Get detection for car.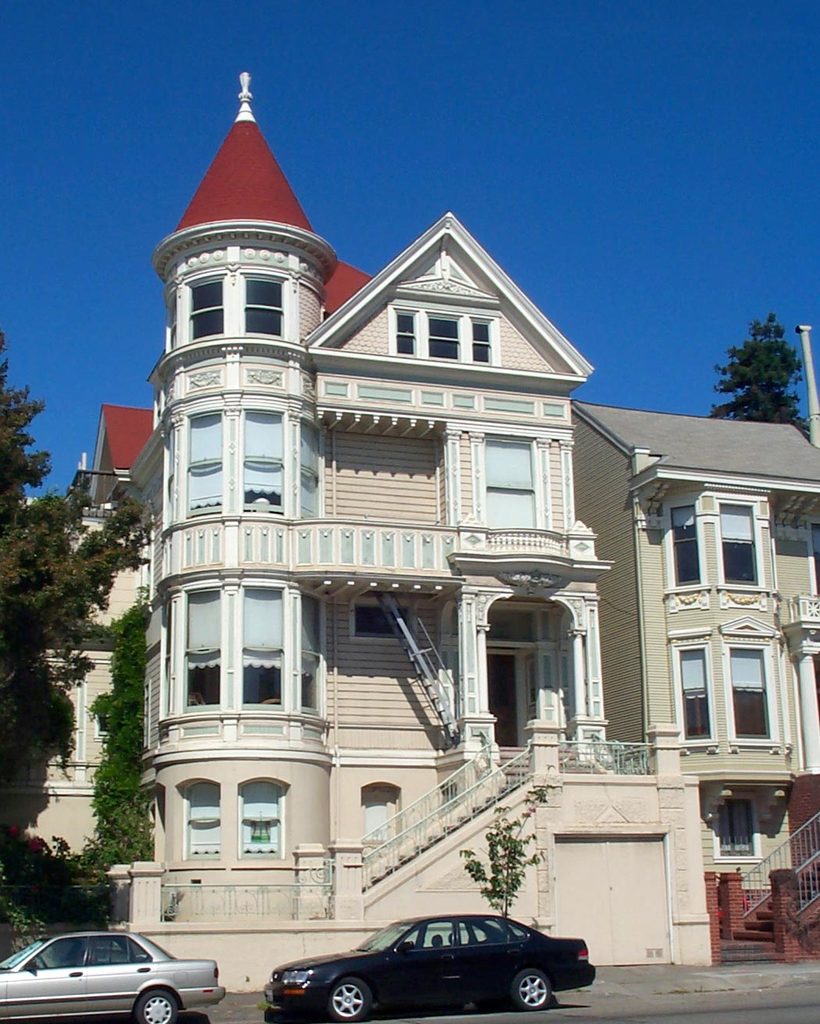
Detection: <bbox>0, 925, 224, 1023</bbox>.
